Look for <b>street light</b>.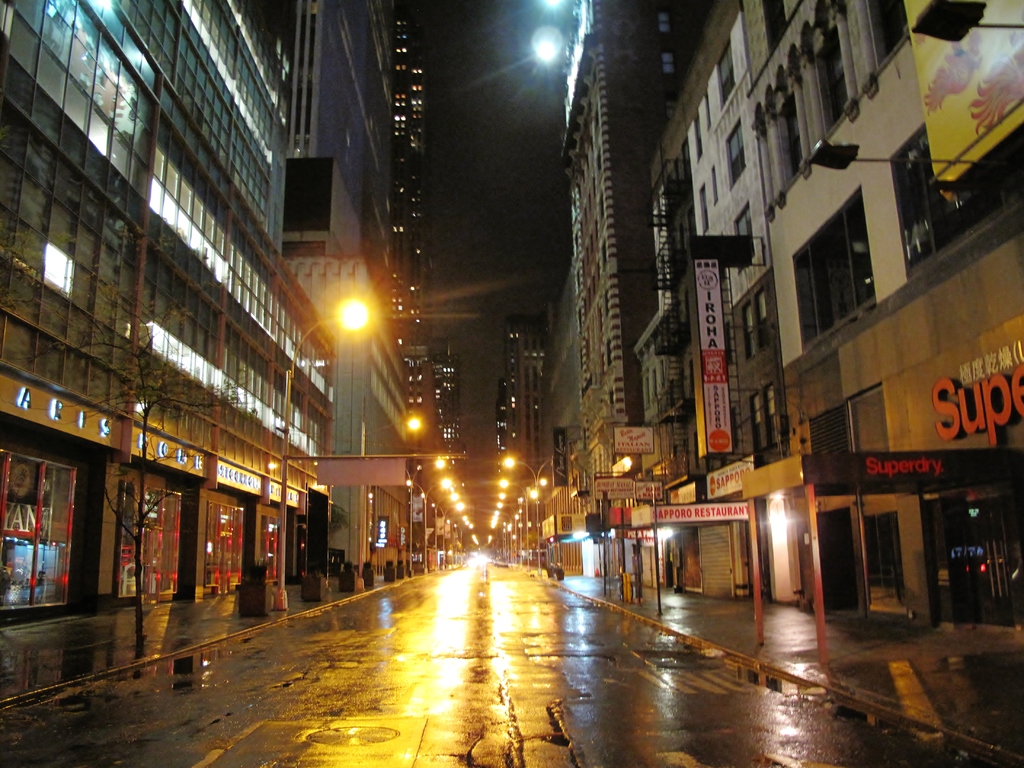
Found: 407/476/445/570.
